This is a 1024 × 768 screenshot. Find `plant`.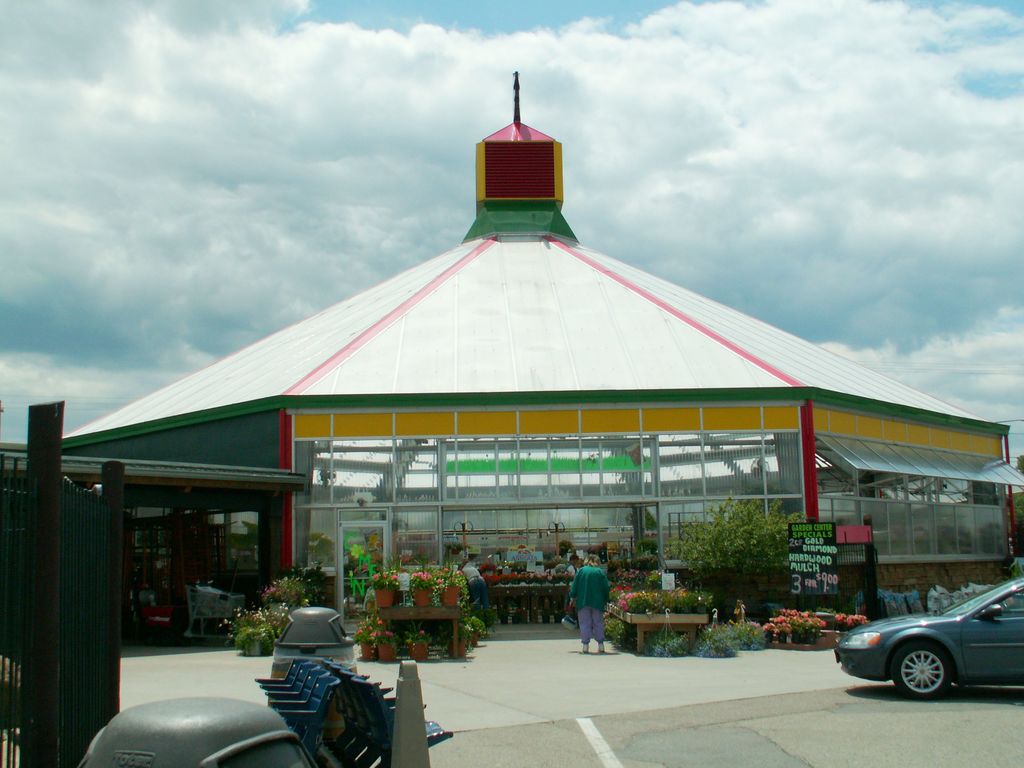
Bounding box: <box>413,566,429,591</box>.
